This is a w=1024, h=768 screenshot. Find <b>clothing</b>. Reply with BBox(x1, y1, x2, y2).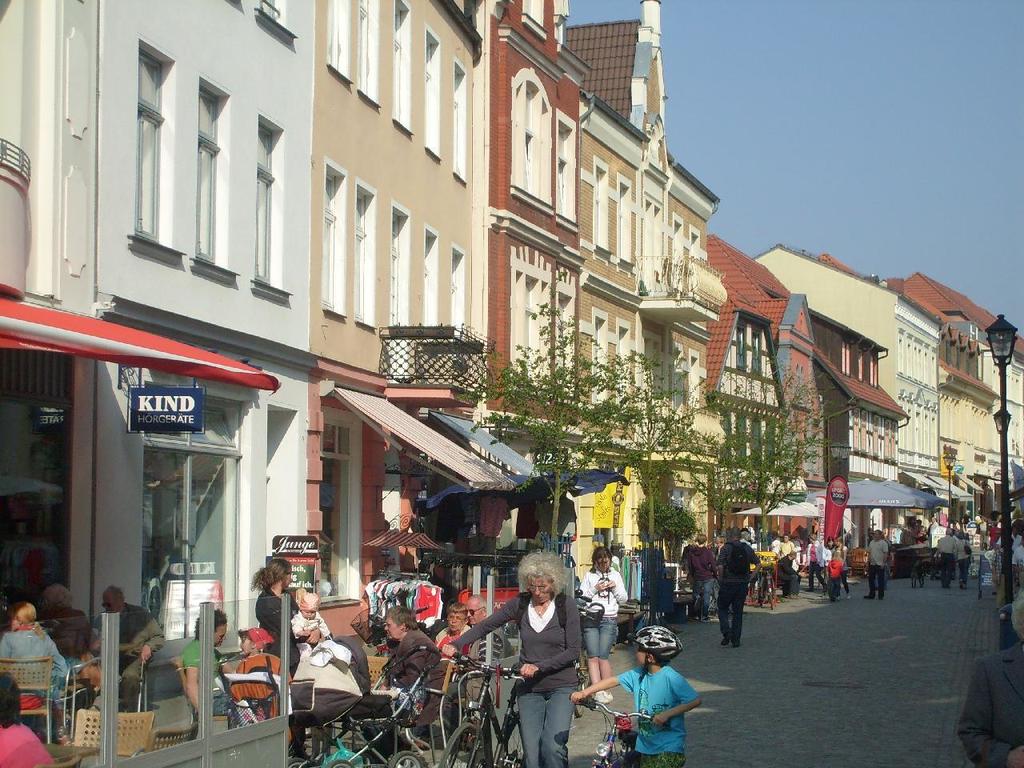
BBox(450, 616, 510, 702).
